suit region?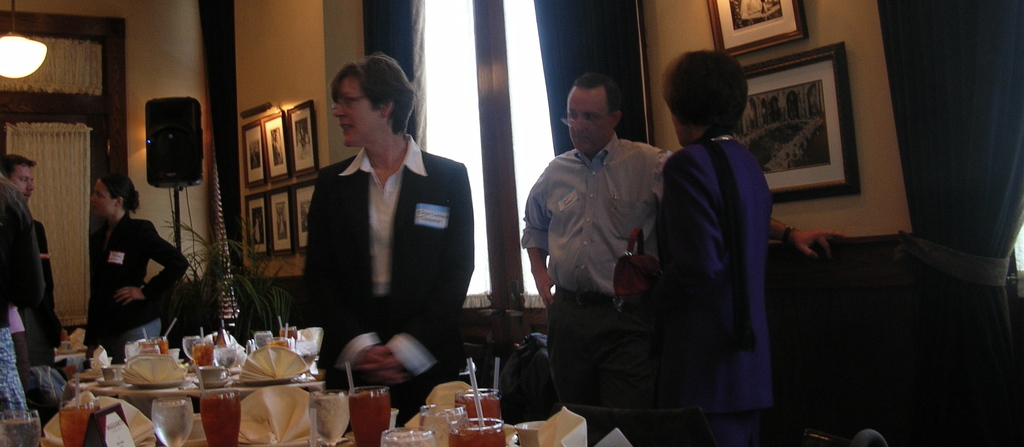
284, 96, 466, 368
